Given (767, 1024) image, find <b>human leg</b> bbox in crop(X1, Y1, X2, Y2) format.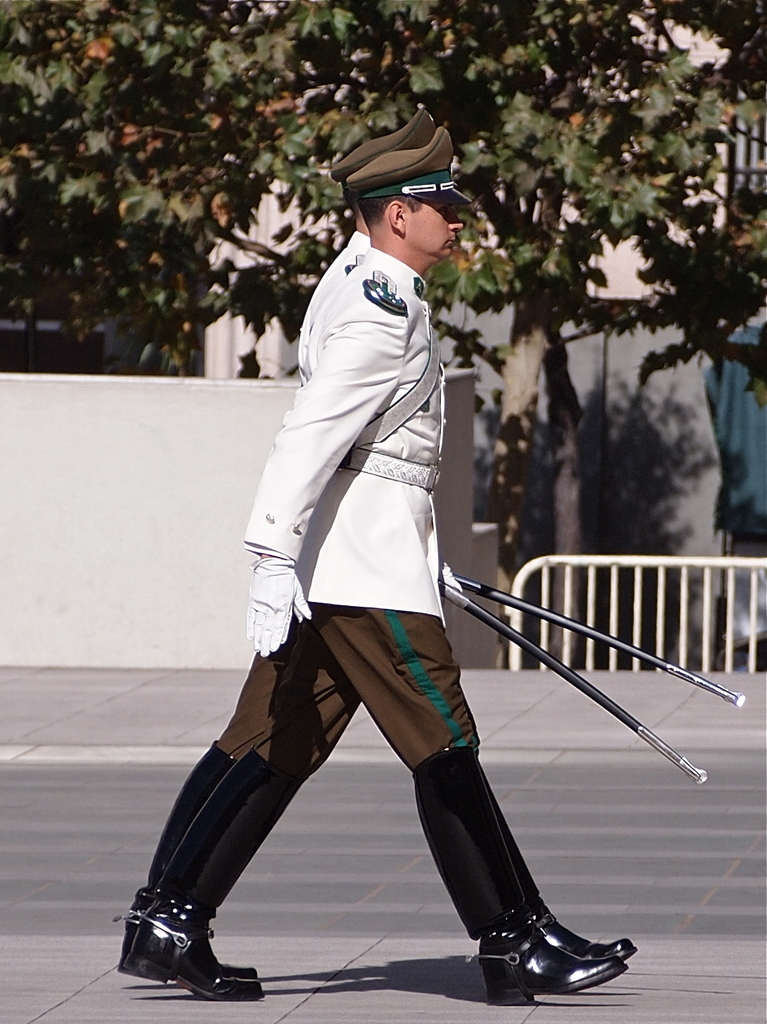
crop(122, 617, 359, 1002).
